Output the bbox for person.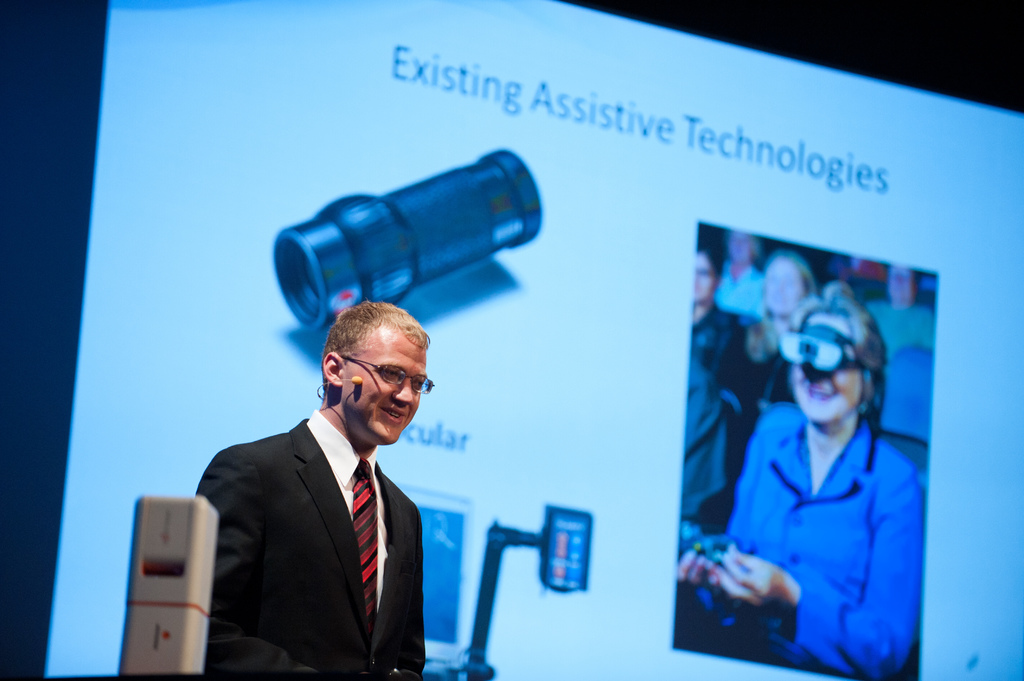
{"x1": 198, "y1": 293, "x2": 425, "y2": 680}.
